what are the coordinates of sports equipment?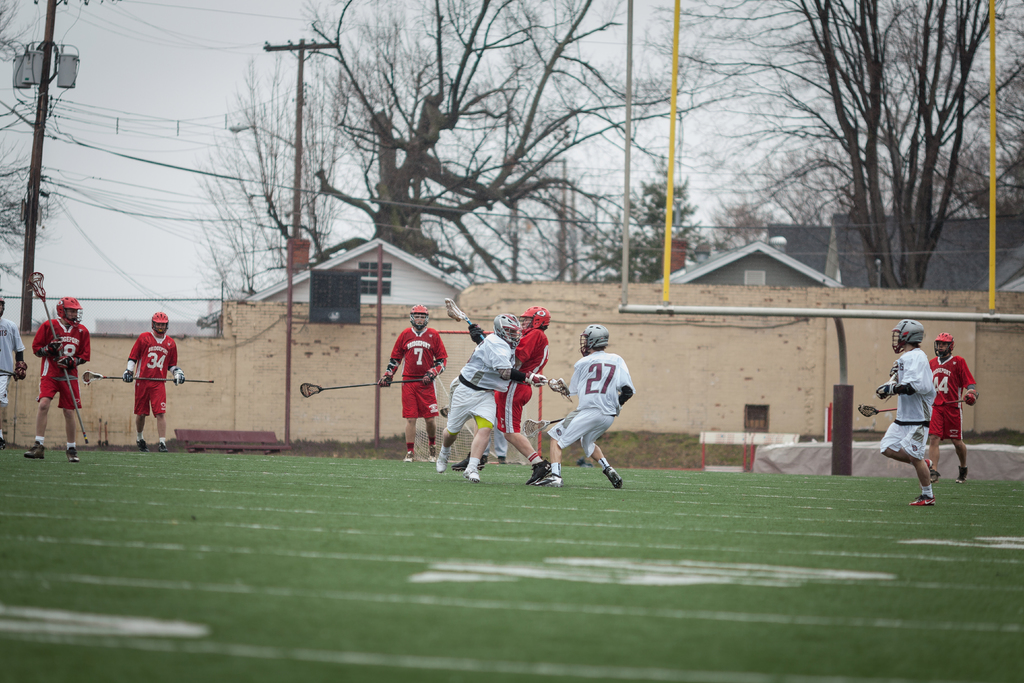
<box>435,450,447,472</box>.
